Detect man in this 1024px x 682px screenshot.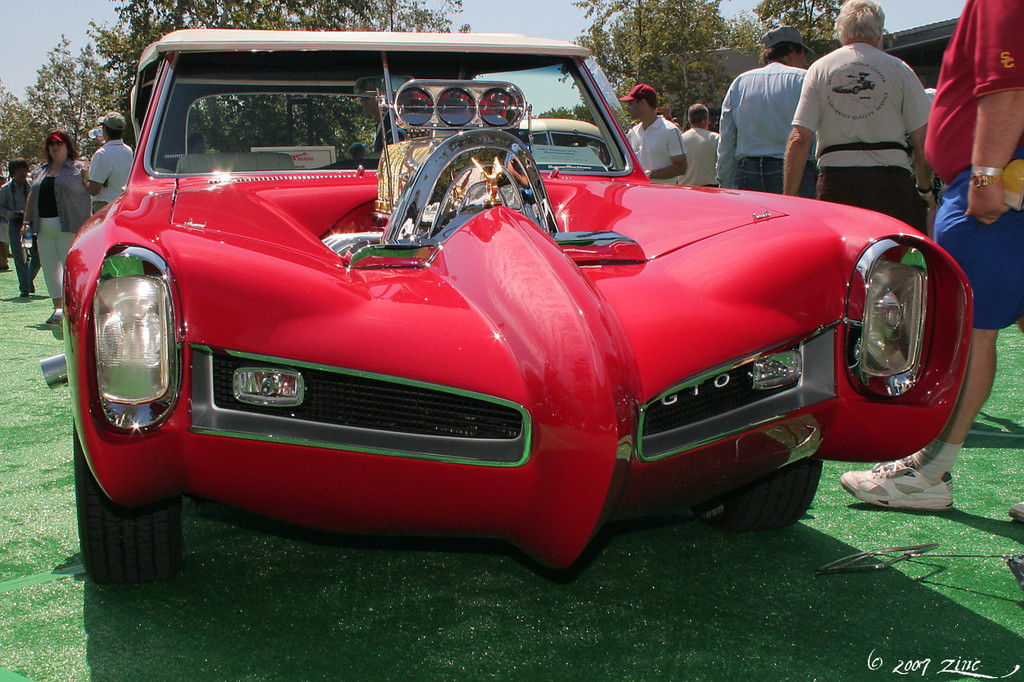
Detection: locate(80, 107, 130, 224).
